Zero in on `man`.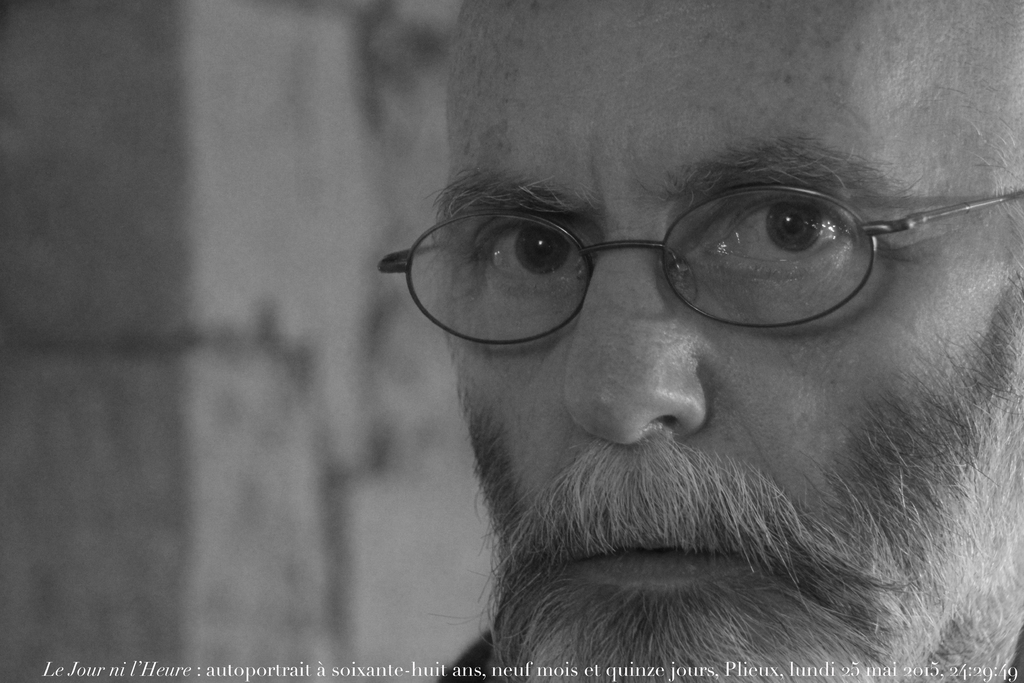
Zeroed in: 378/0/1023/682.
